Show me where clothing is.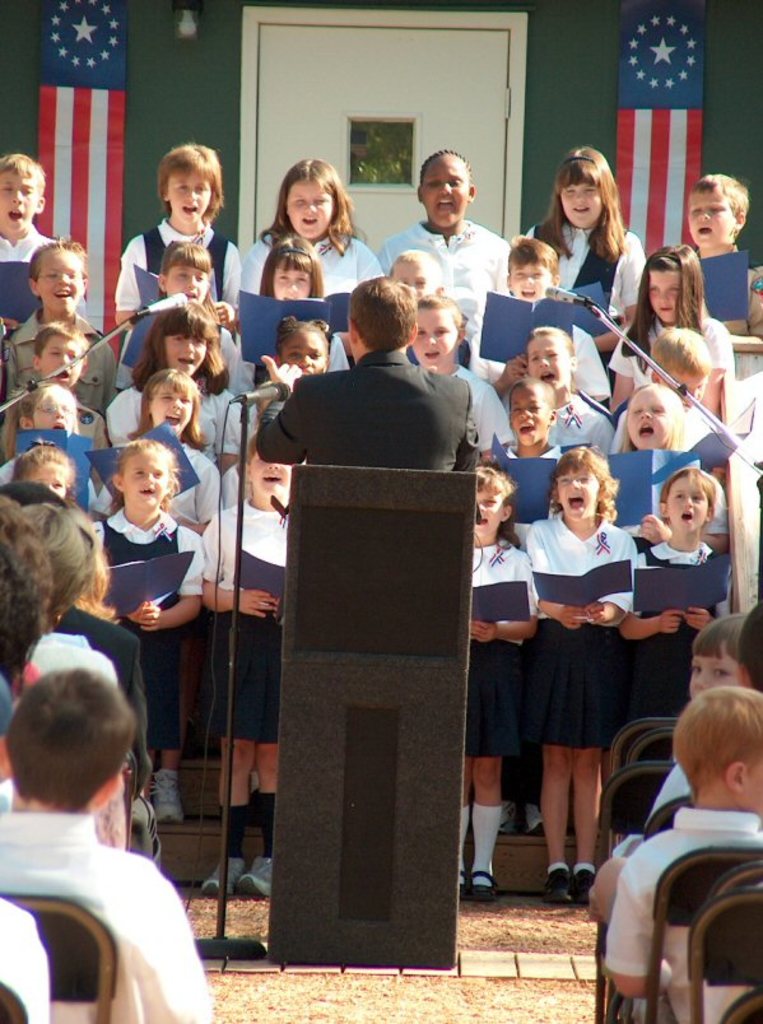
clothing is at l=22, t=634, r=121, b=811.
